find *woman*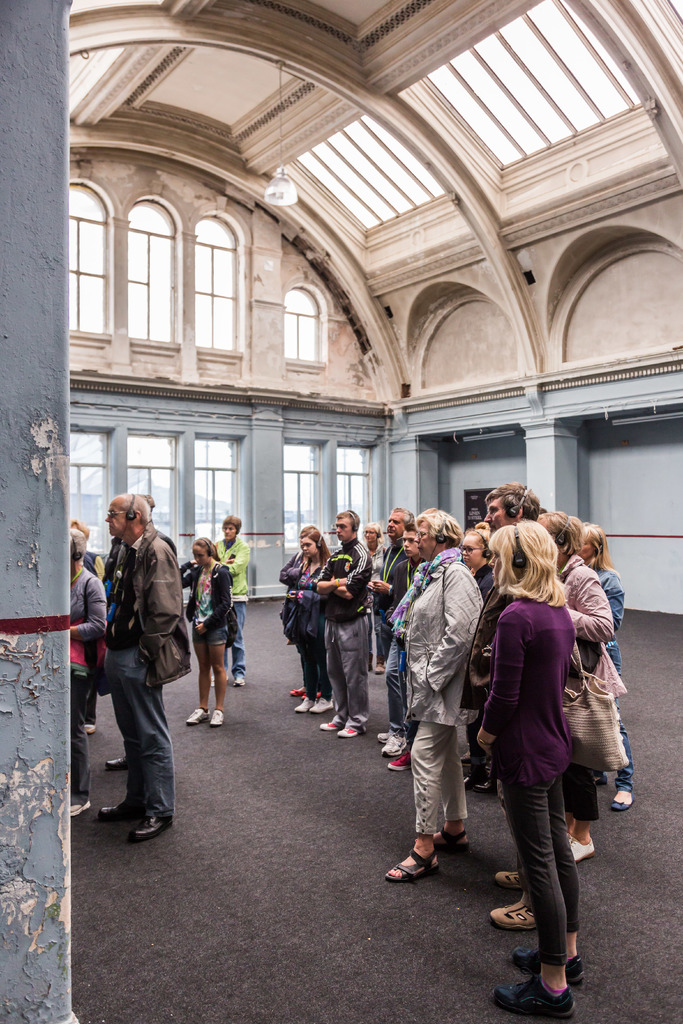
crop(537, 510, 616, 862)
